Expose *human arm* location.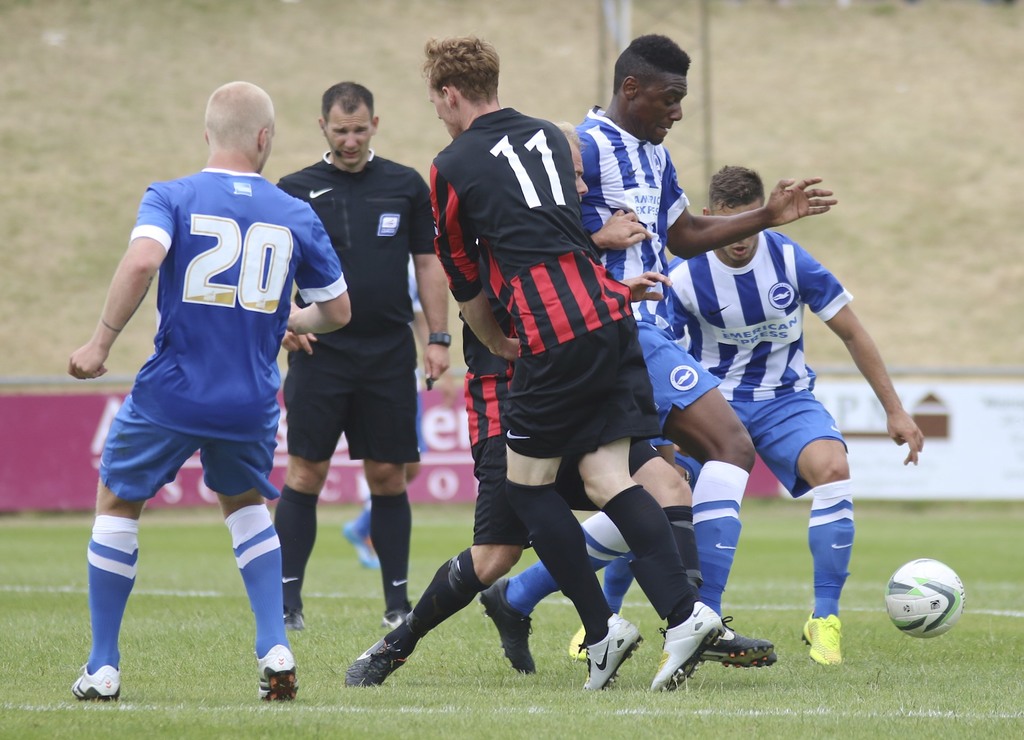
Exposed at left=277, top=327, right=316, bottom=354.
